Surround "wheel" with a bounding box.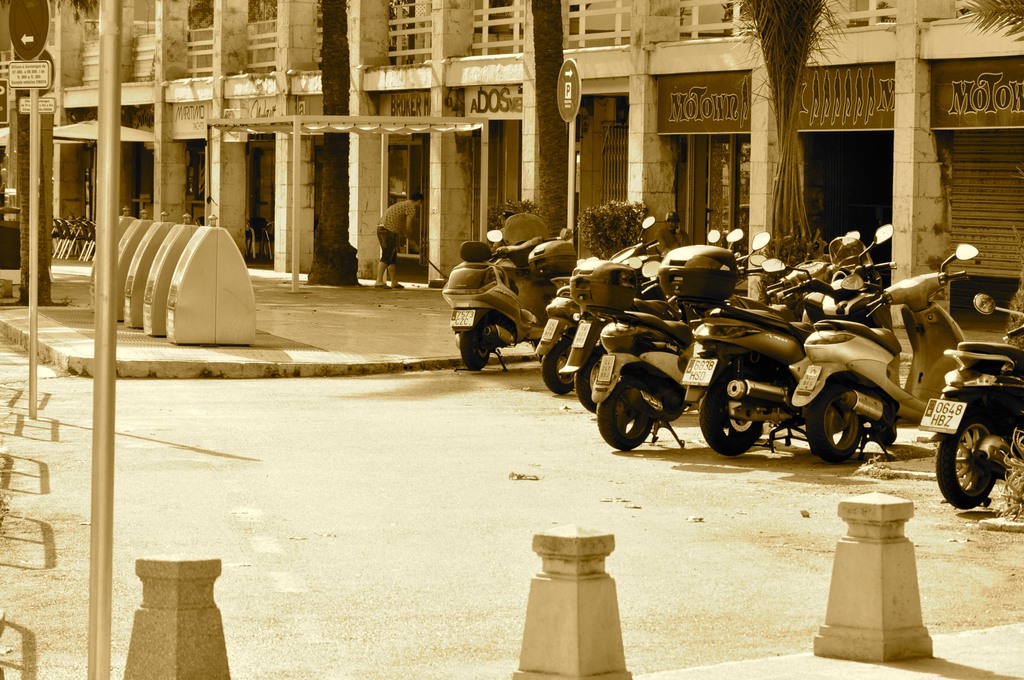
pyautogui.locateOnScreen(459, 325, 492, 371).
